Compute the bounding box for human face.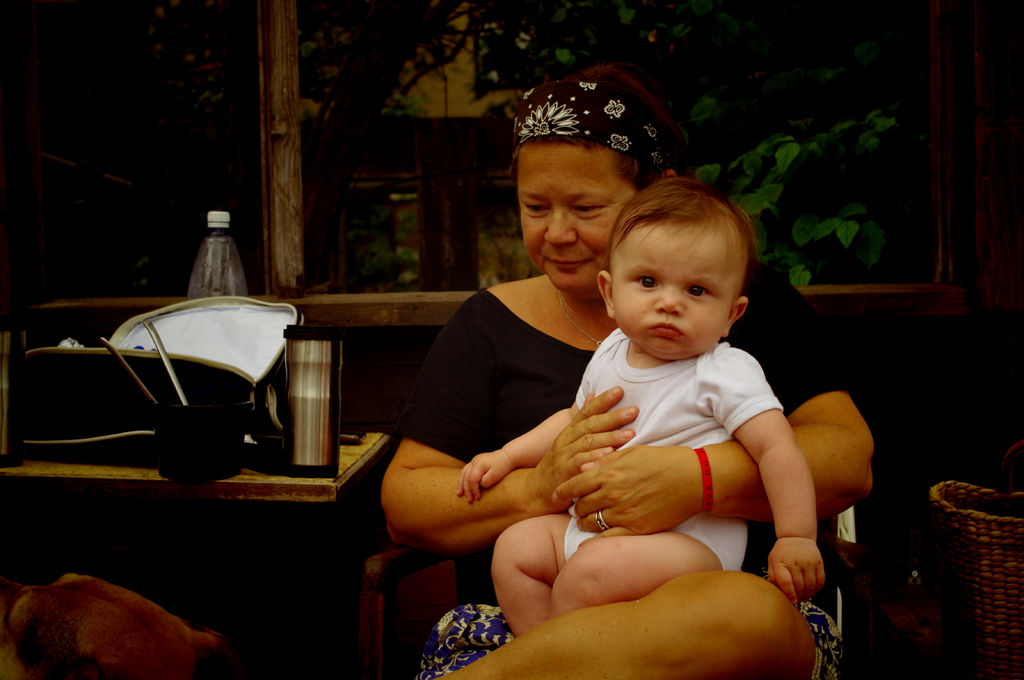
520,137,626,294.
